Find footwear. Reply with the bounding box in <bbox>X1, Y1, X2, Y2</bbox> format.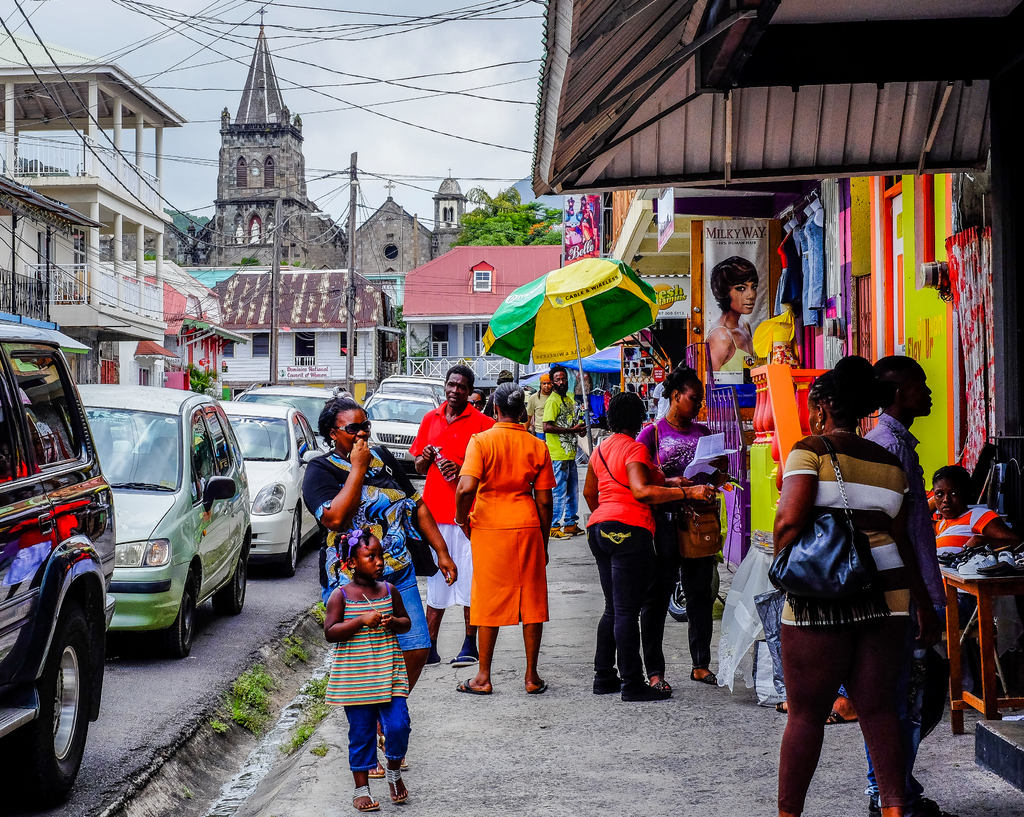
<bbox>620, 684, 670, 706</bbox>.
